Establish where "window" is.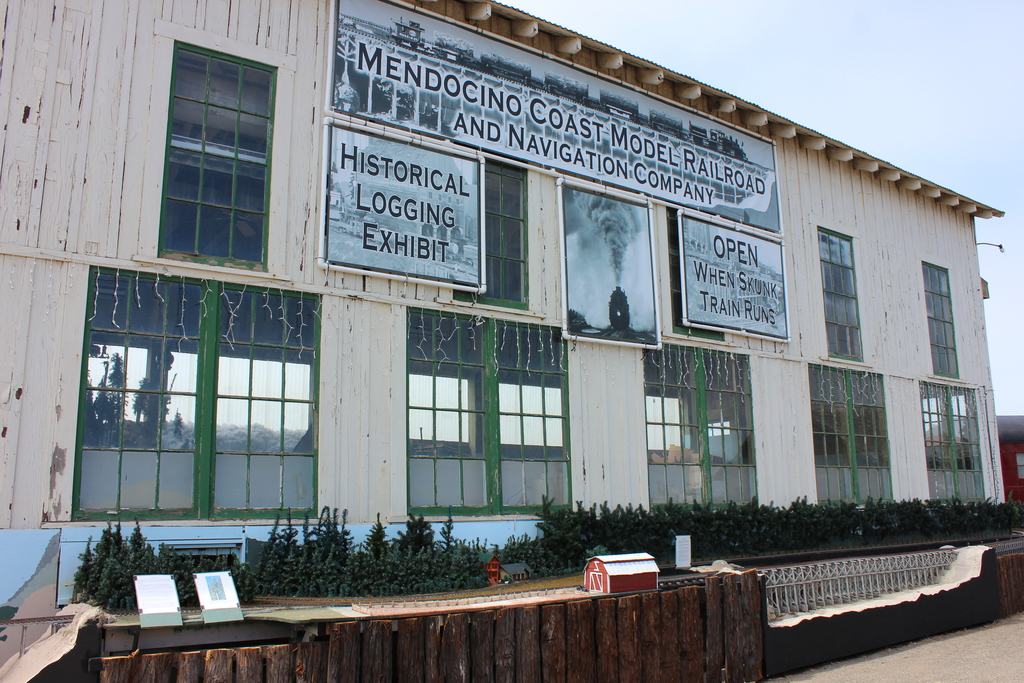
Established at <region>924, 259, 960, 383</region>.
